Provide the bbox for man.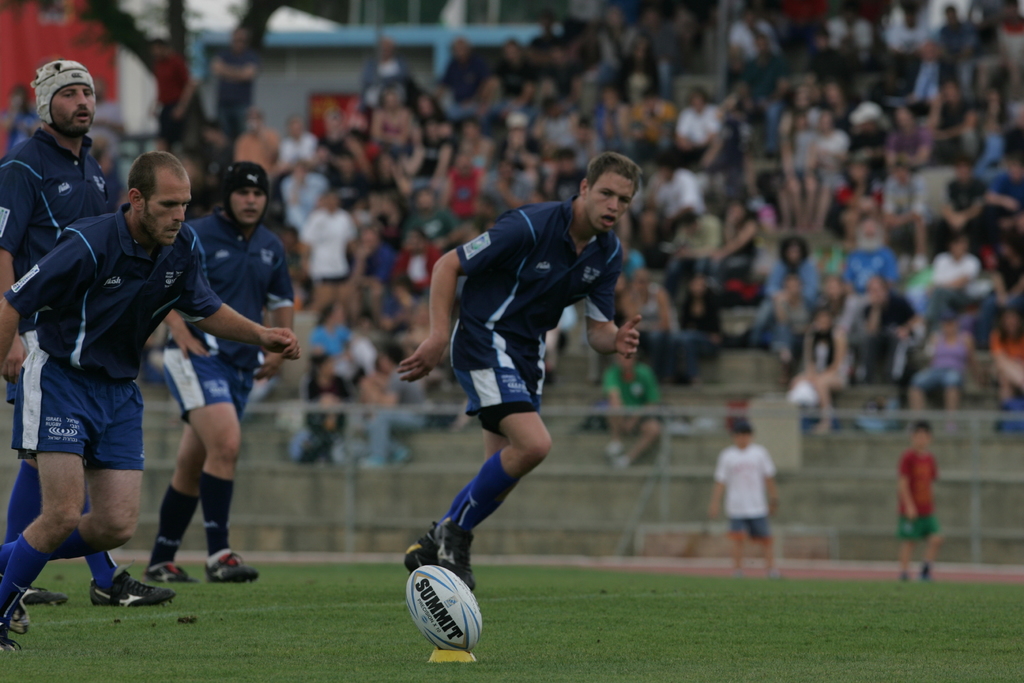
{"left": 147, "top": 158, "right": 297, "bottom": 582}.
